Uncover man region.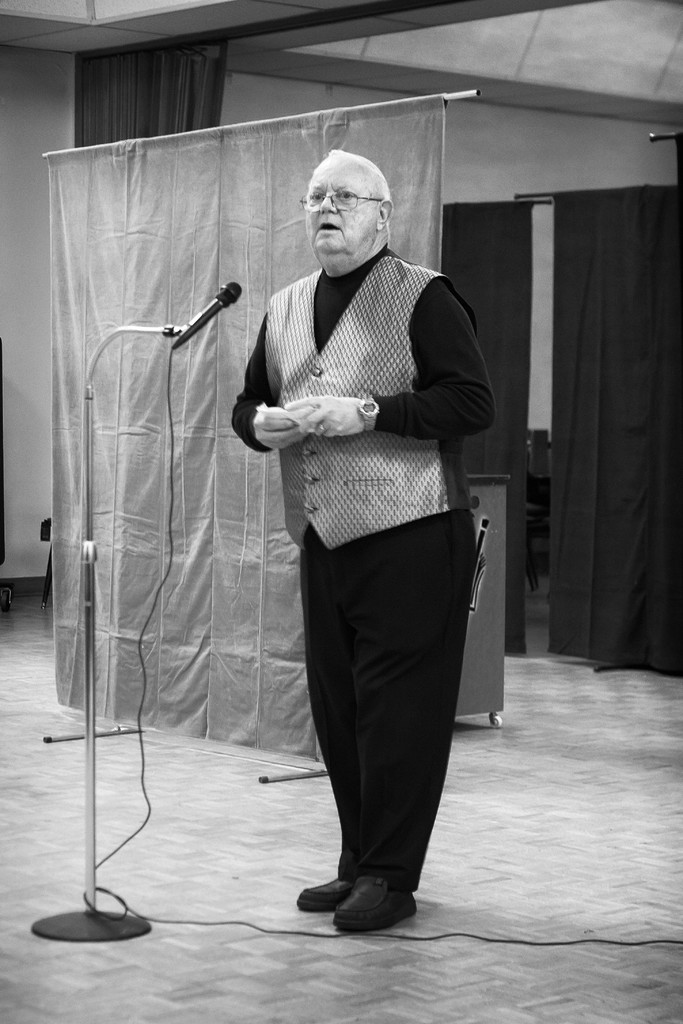
Uncovered: [222,150,477,933].
